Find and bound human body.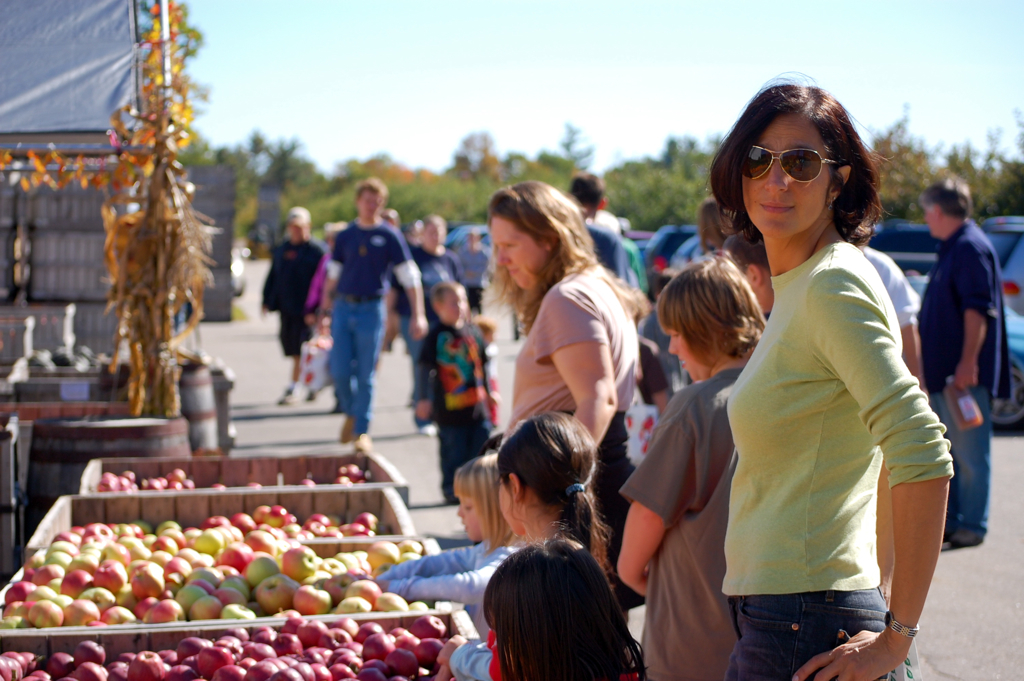
Bound: bbox=[436, 536, 641, 680].
